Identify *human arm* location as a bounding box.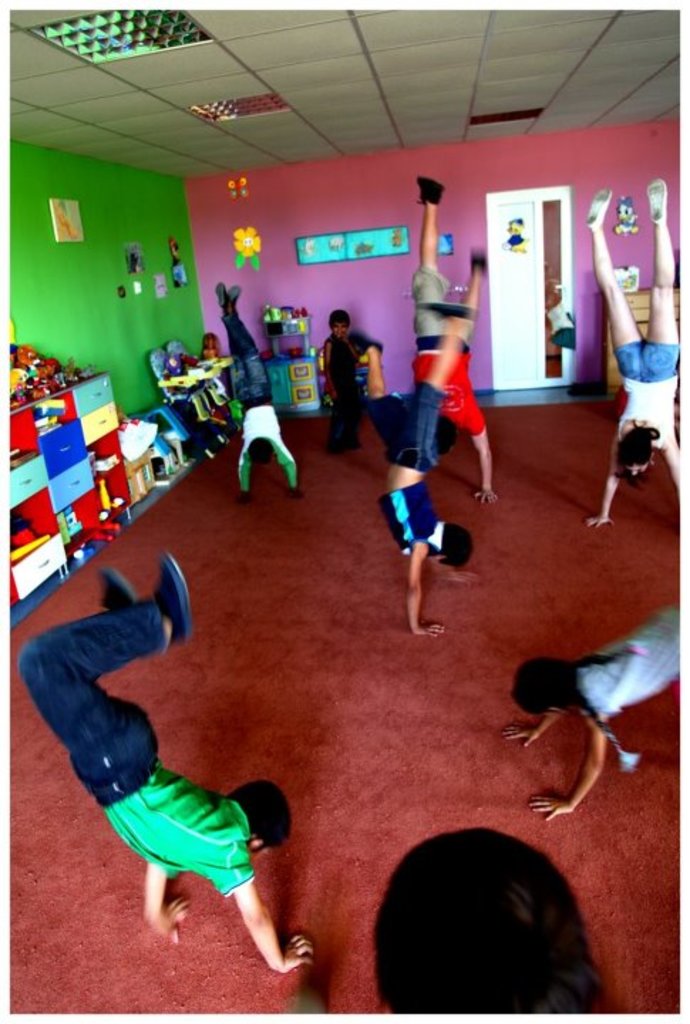
(501,713,556,752).
